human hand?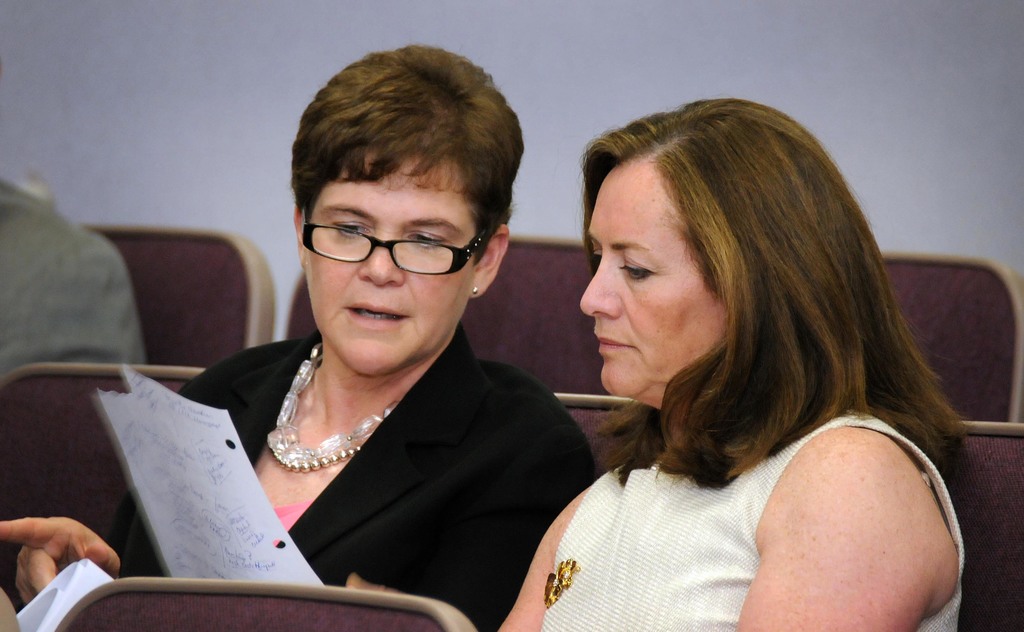
0/513/120/606
